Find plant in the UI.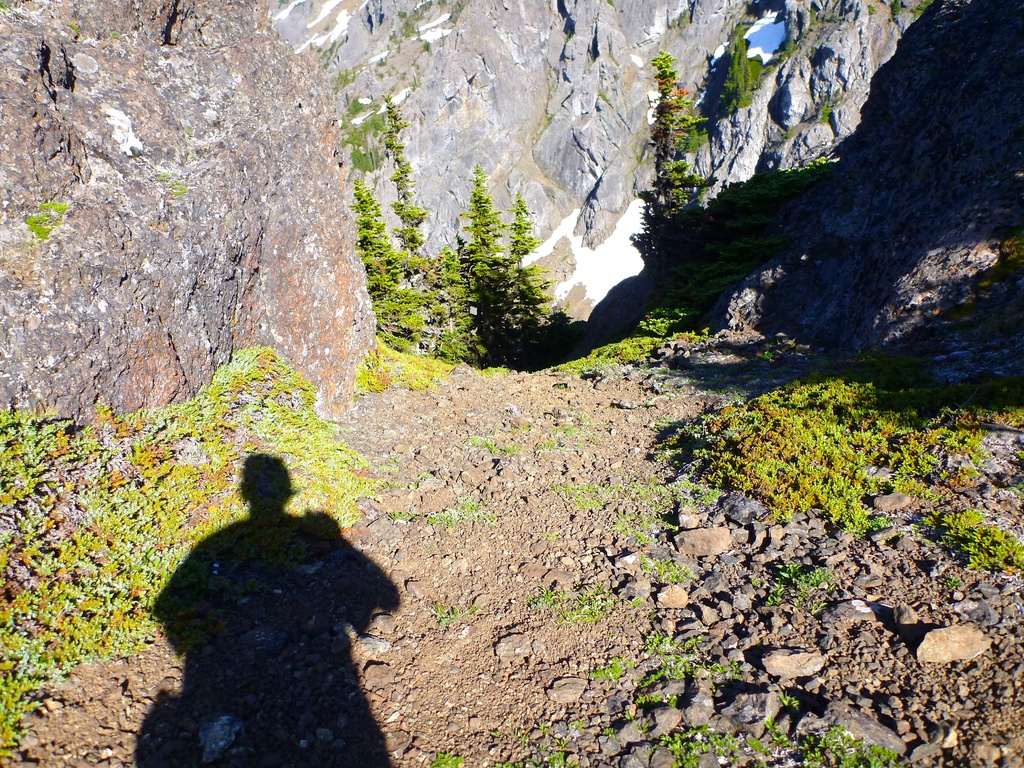
UI element at box(648, 720, 742, 764).
